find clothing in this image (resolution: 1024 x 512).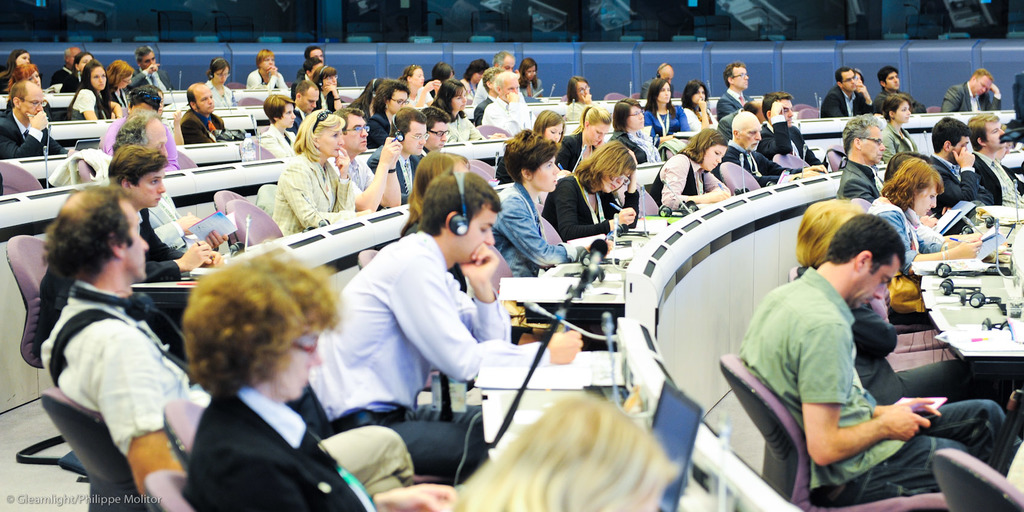
273, 149, 360, 238.
